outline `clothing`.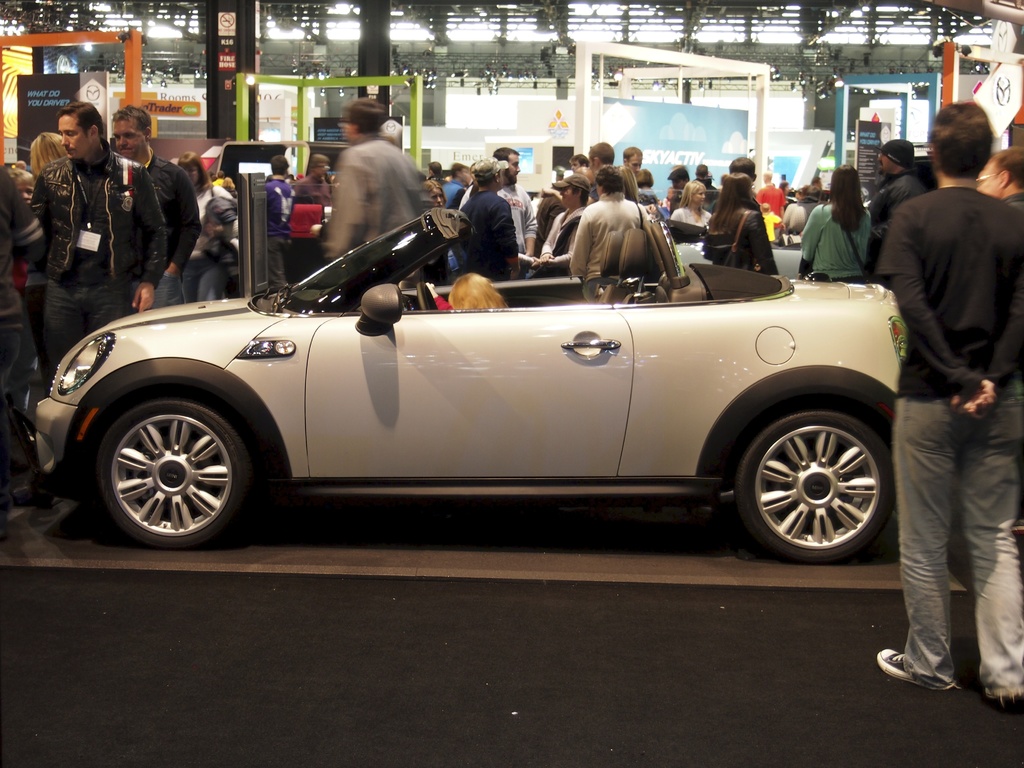
Outline: (x1=328, y1=138, x2=431, y2=262).
